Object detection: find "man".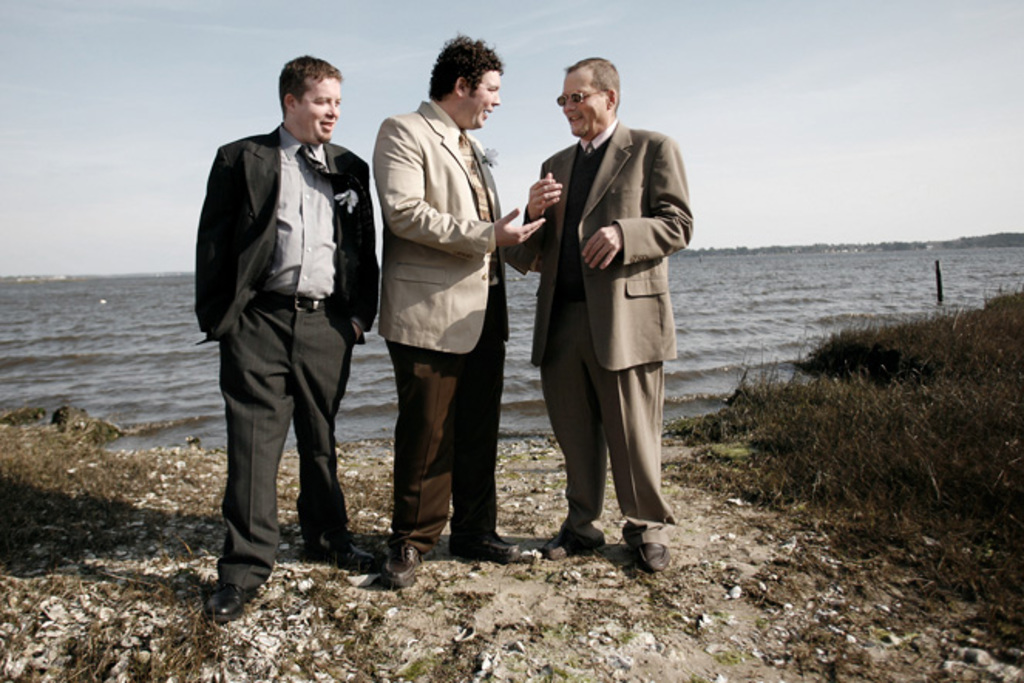
left=185, top=53, right=381, bottom=606.
